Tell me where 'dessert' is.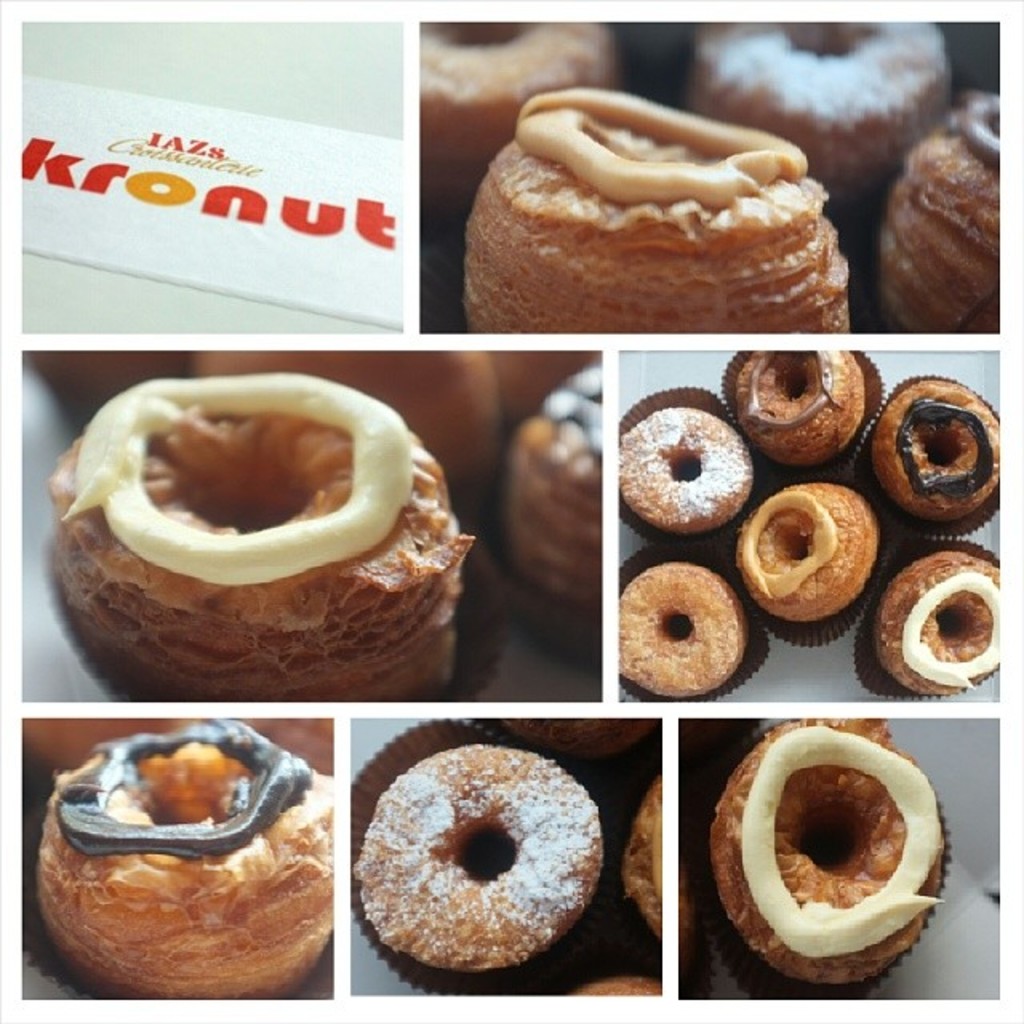
'dessert' is at <box>443,88,858,347</box>.
